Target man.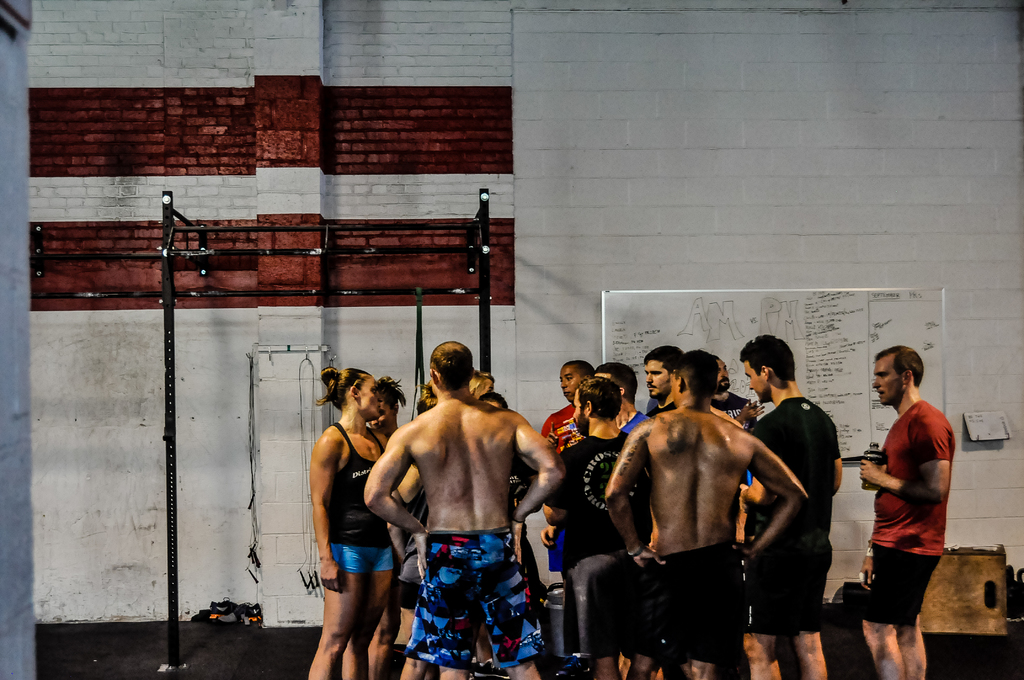
Target region: [left=538, top=376, right=656, bottom=679].
